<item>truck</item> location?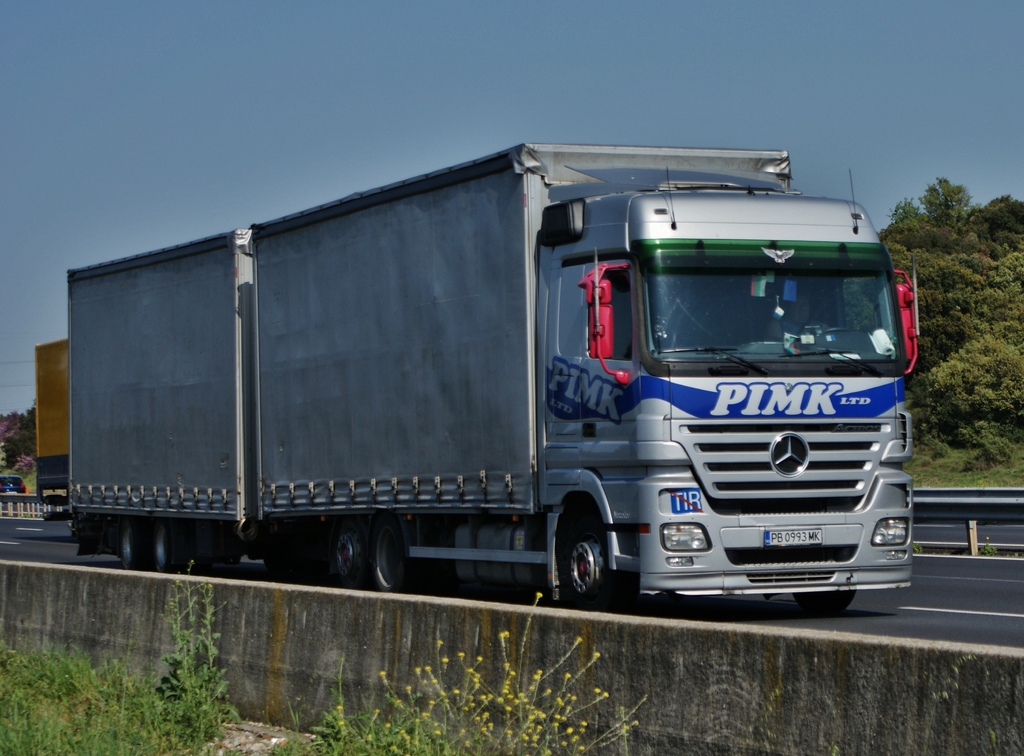
(45, 156, 914, 645)
